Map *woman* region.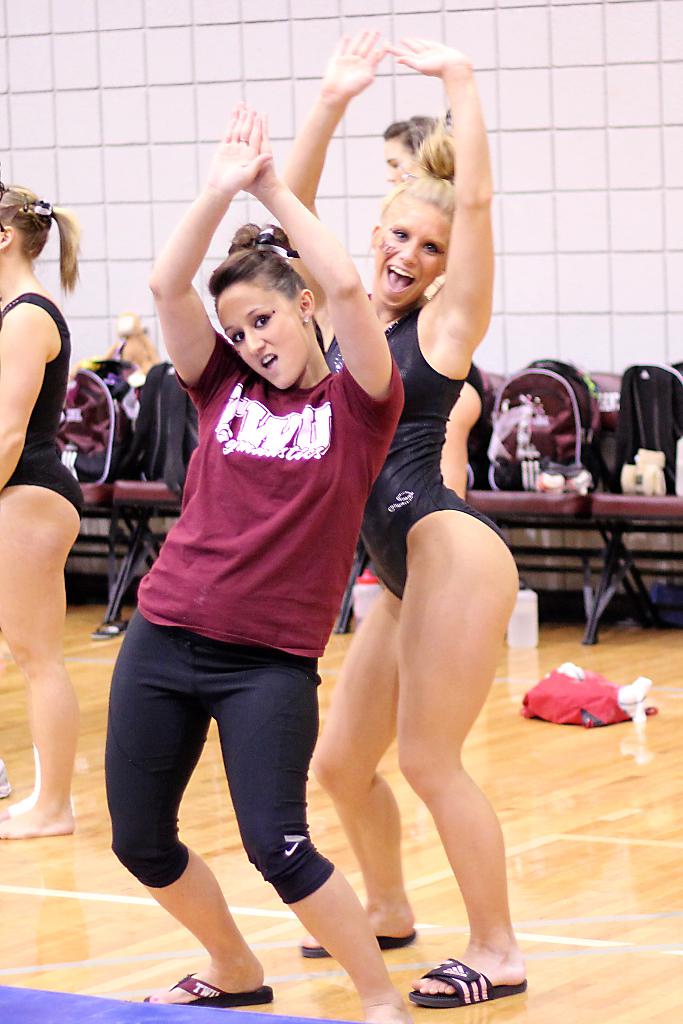
Mapped to [374, 113, 500, 511].
